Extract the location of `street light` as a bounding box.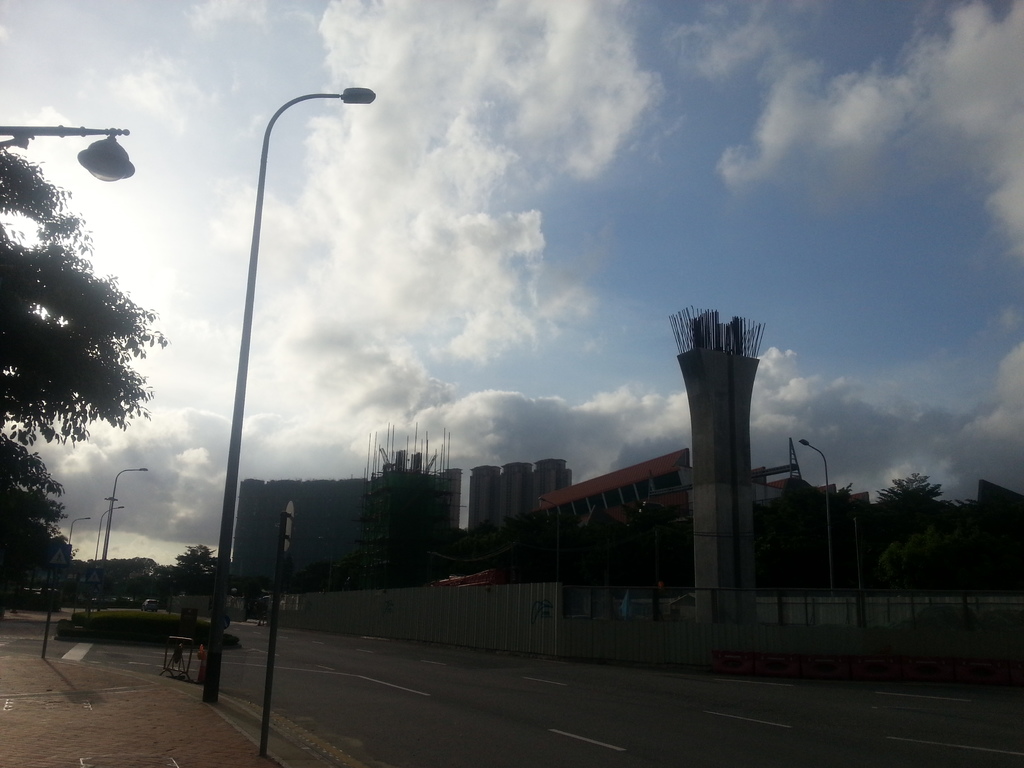
[189,44,383,694].
